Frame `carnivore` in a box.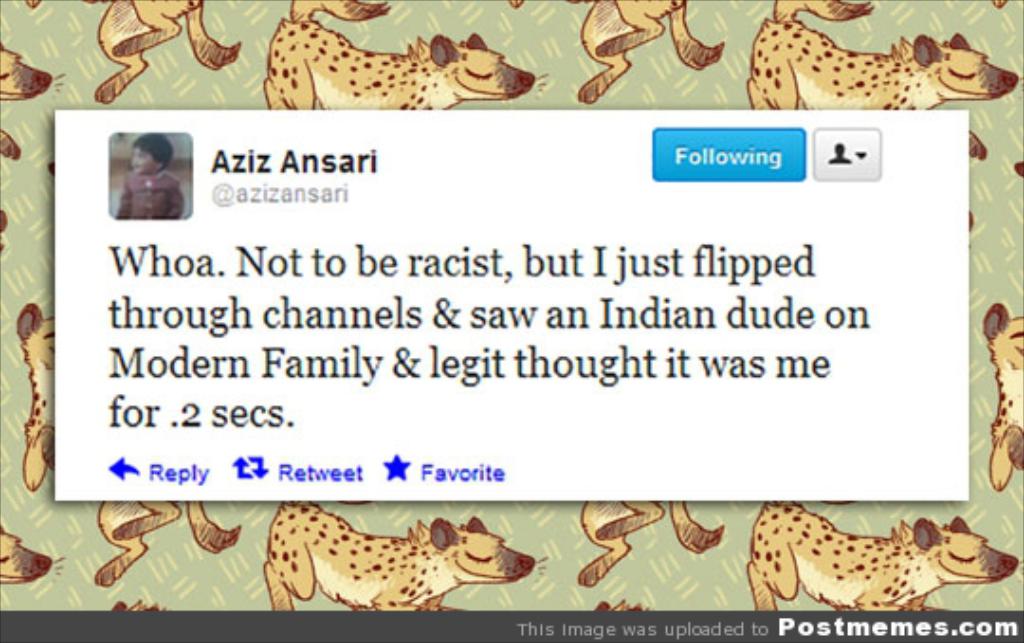
(left=578, top=495, right=724, bottom=580).
